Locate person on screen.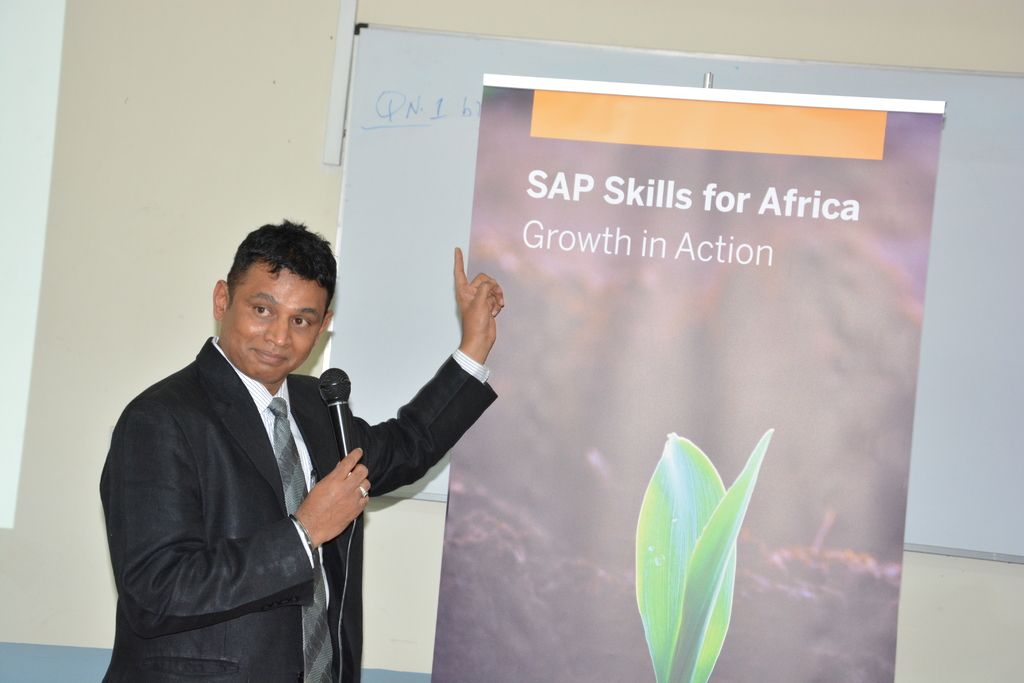
On screen at <region>100, 219, 461, 661</region>.
